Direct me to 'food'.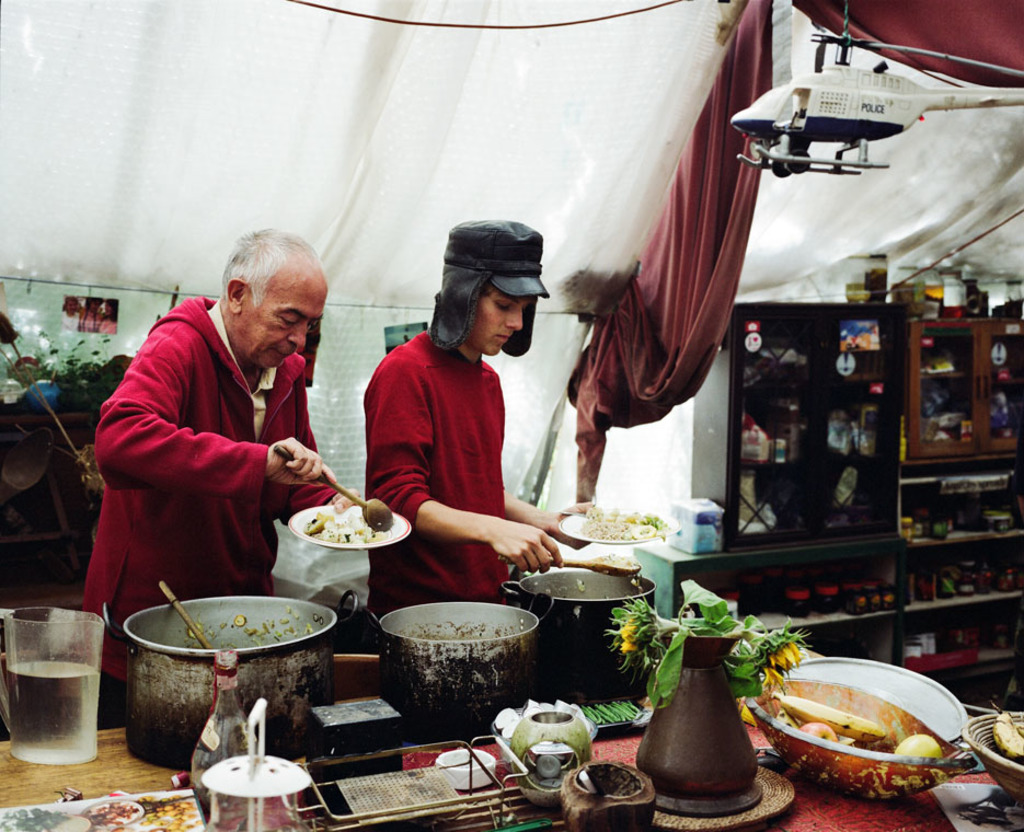
Direction: [300,510,379,554].
